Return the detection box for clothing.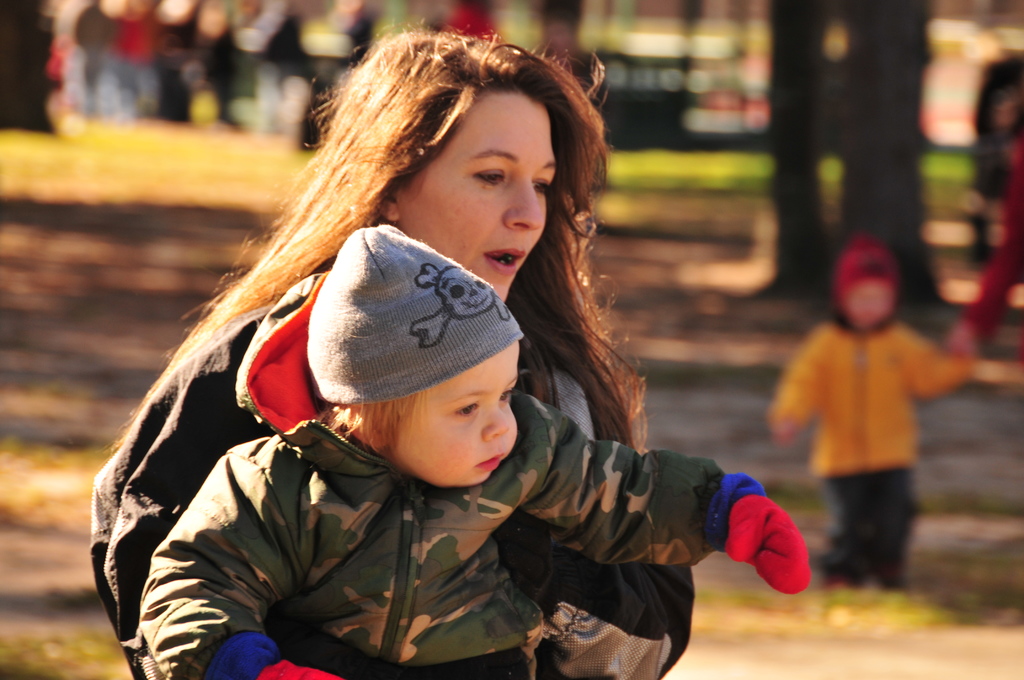
bbox=(140, 271, 764, 679).
